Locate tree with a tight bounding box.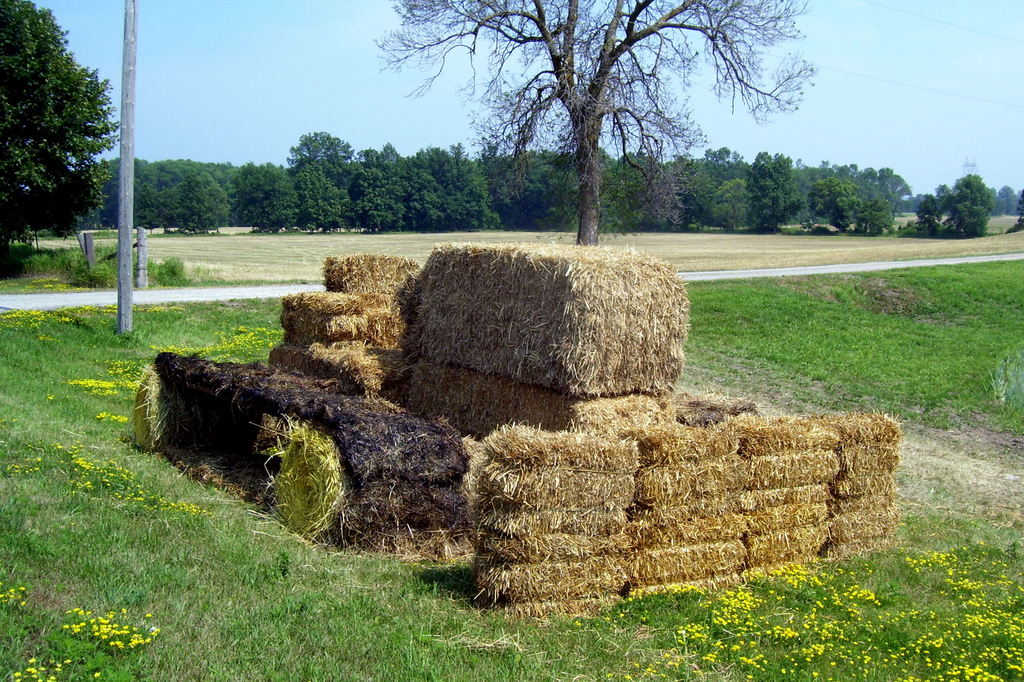
361:0:814:255.
